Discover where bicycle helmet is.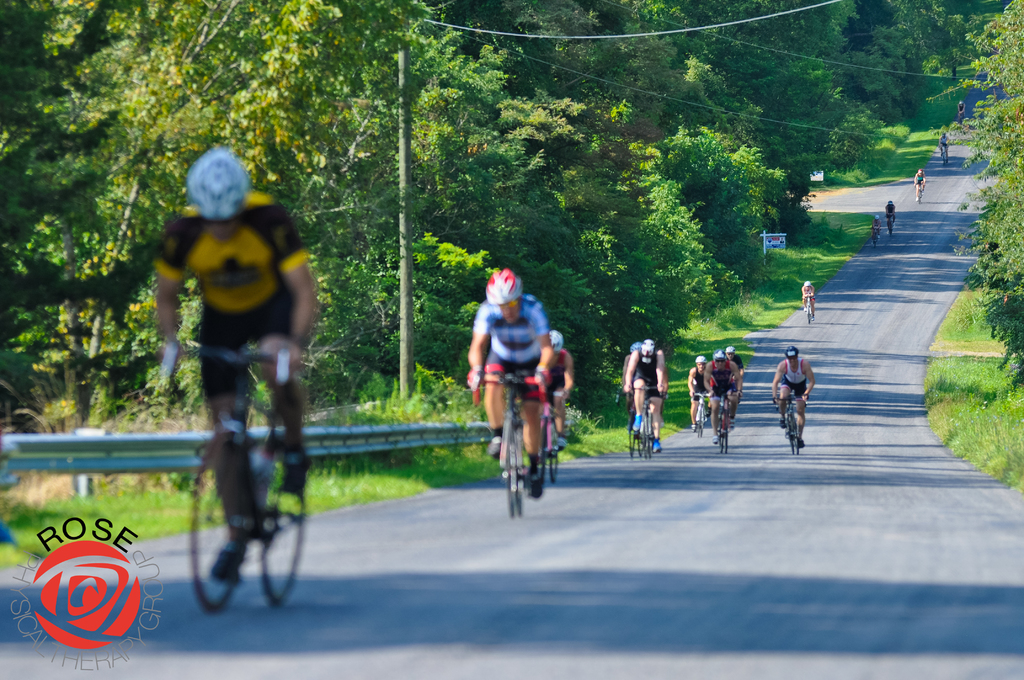
Discovered at <region>483, 269, 520, 302</region>.
